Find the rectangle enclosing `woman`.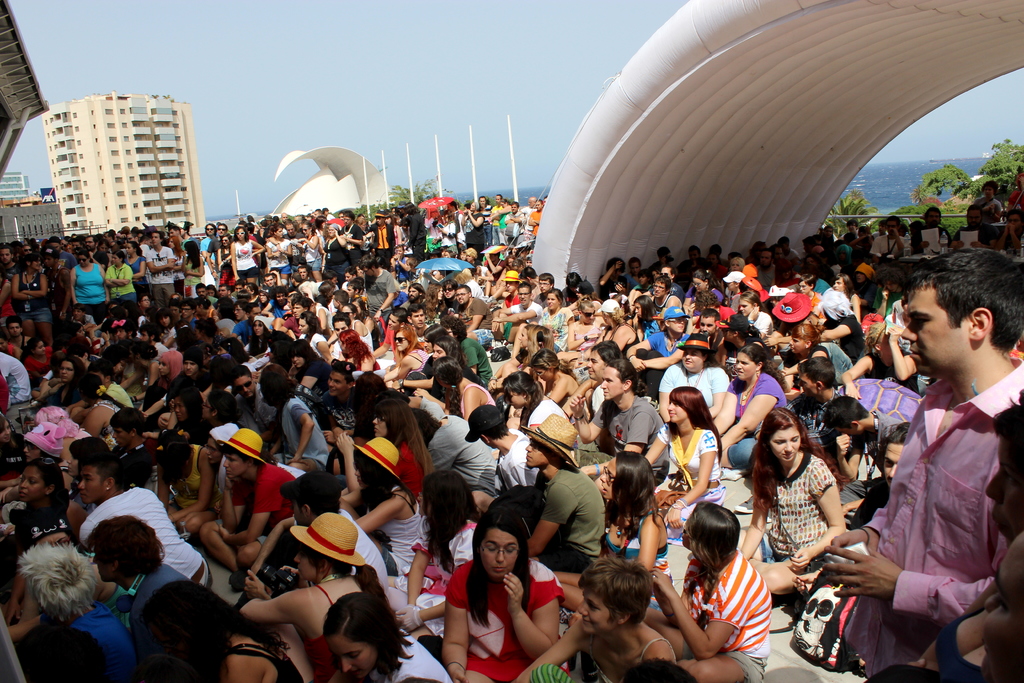
locate(732, 406, 845, 601).
